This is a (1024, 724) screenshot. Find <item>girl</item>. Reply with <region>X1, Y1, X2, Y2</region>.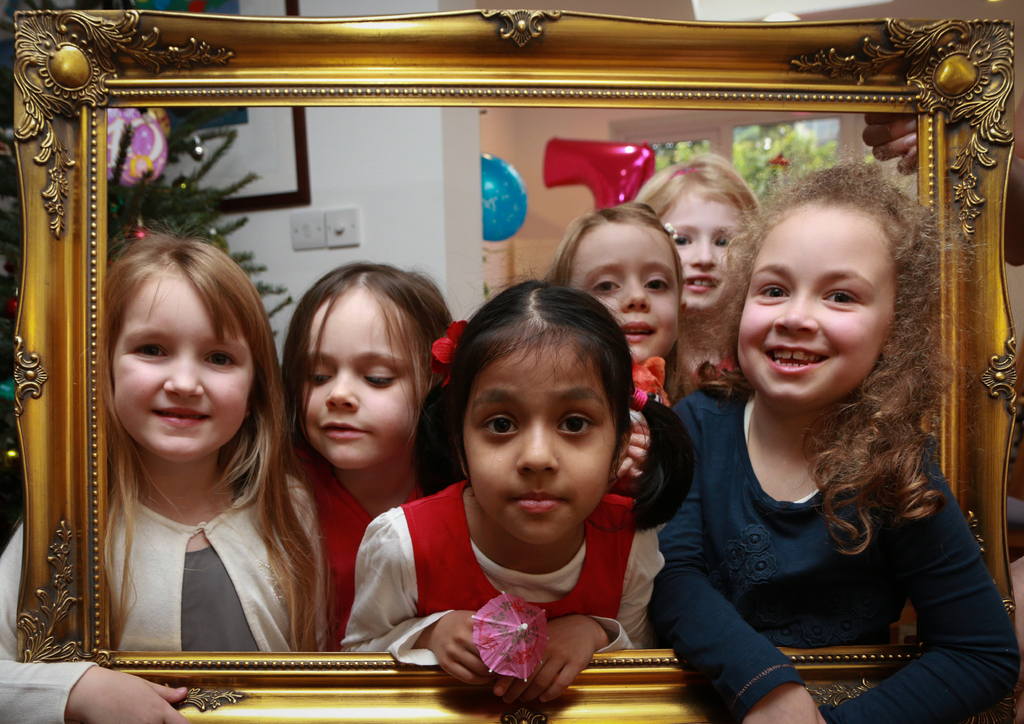
<region>344, 275, 700, 709</region>.
